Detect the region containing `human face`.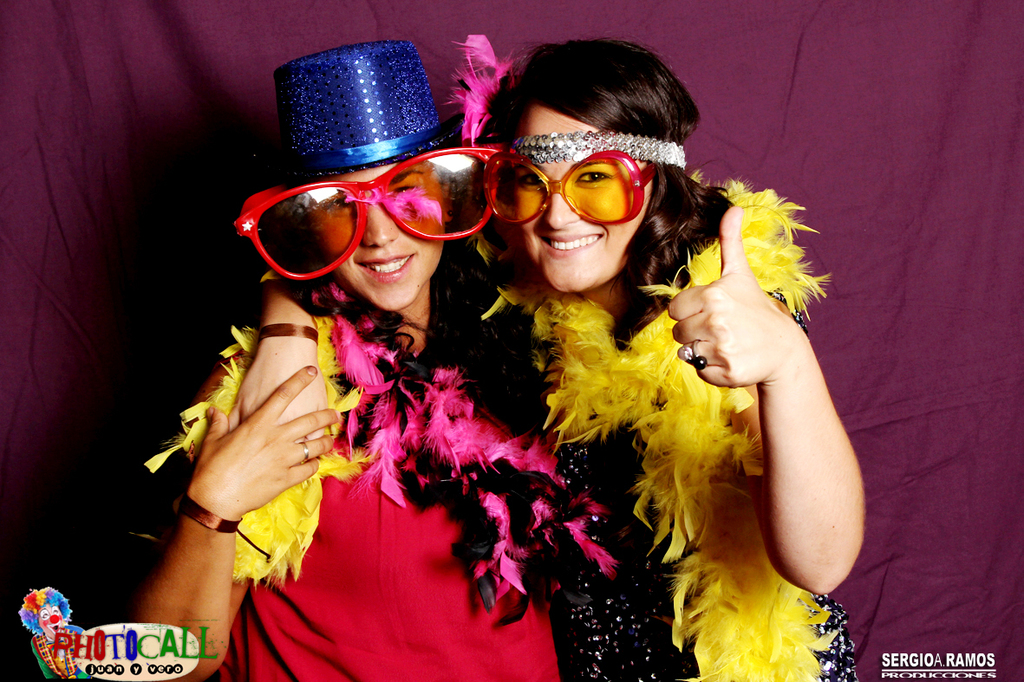
rect(516, 107, 649, 295).
